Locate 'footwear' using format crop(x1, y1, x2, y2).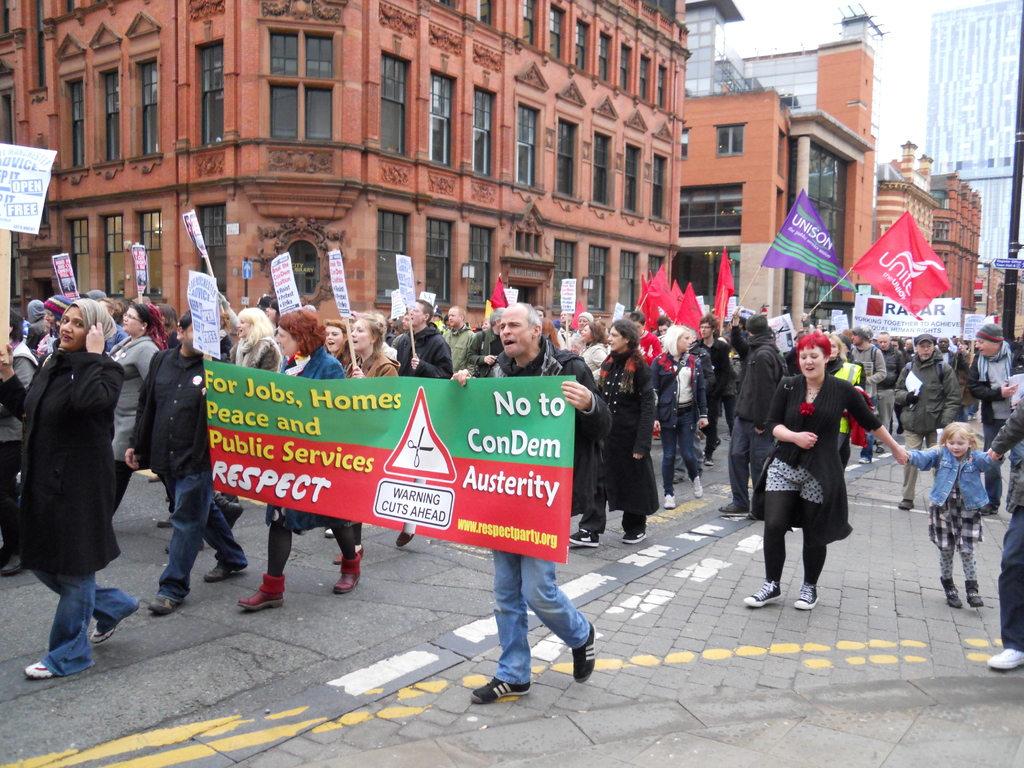
crop(986, 643, 1023, 671).
